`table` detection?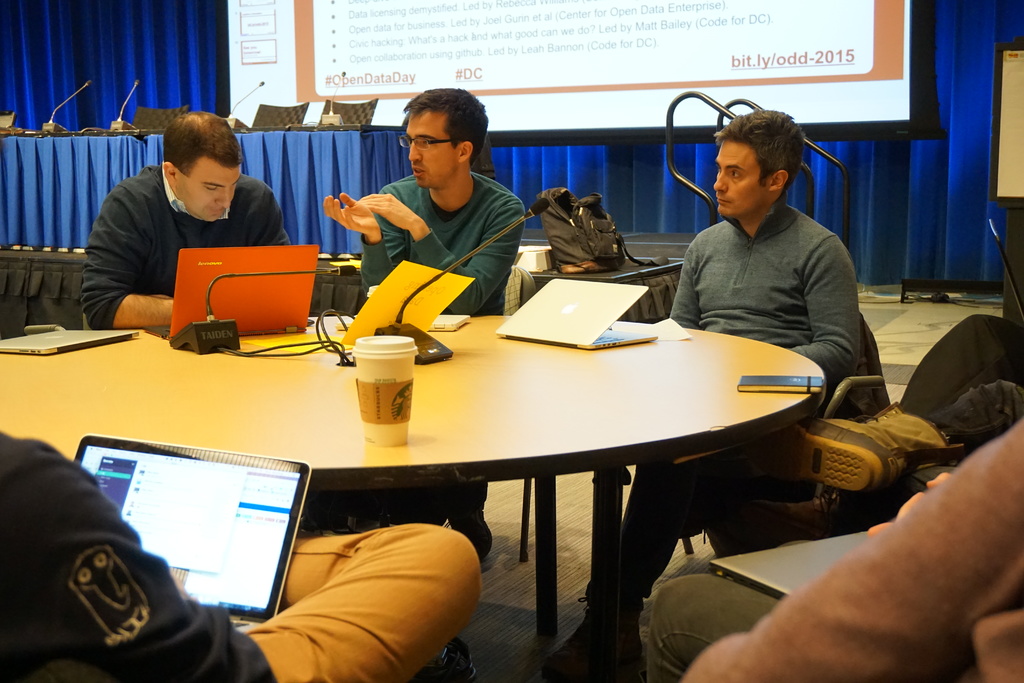
65, 265, 806, 682
